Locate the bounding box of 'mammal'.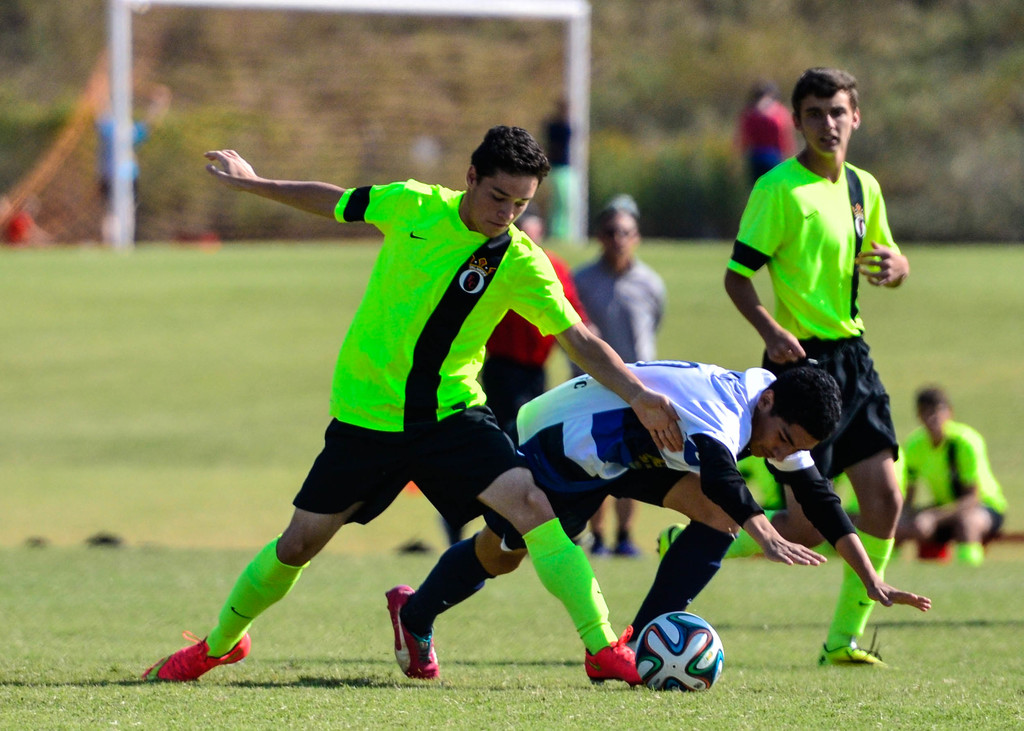
Bounding box: locate(535, 88, 573, 234).
